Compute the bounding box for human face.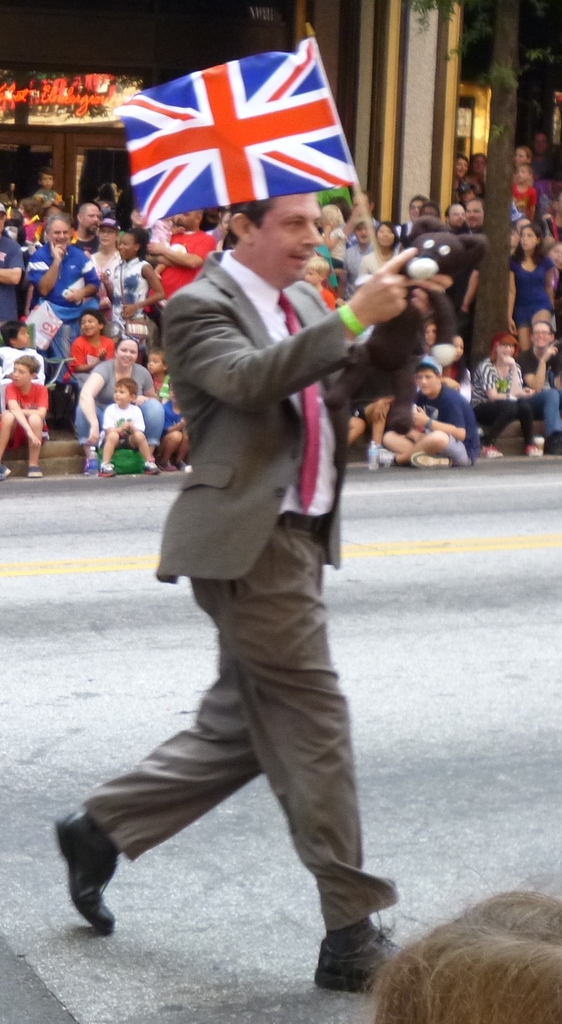
x1=96 y1=225 x2=115 y2=244.
